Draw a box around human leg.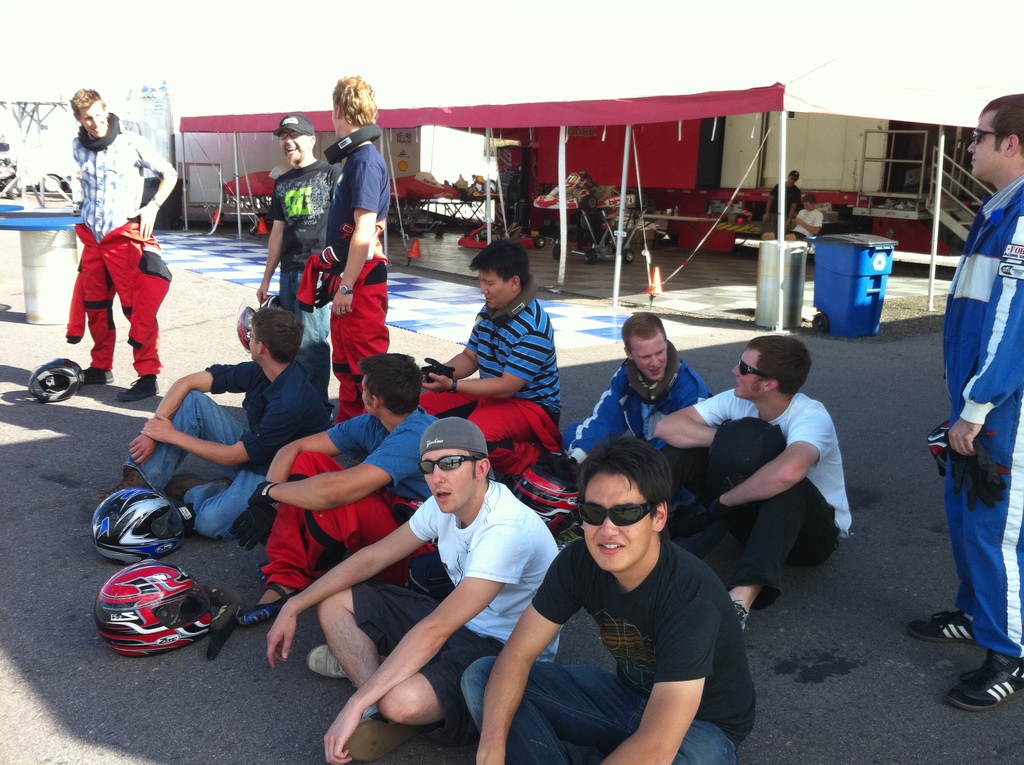
659, 715, 733, 764.
